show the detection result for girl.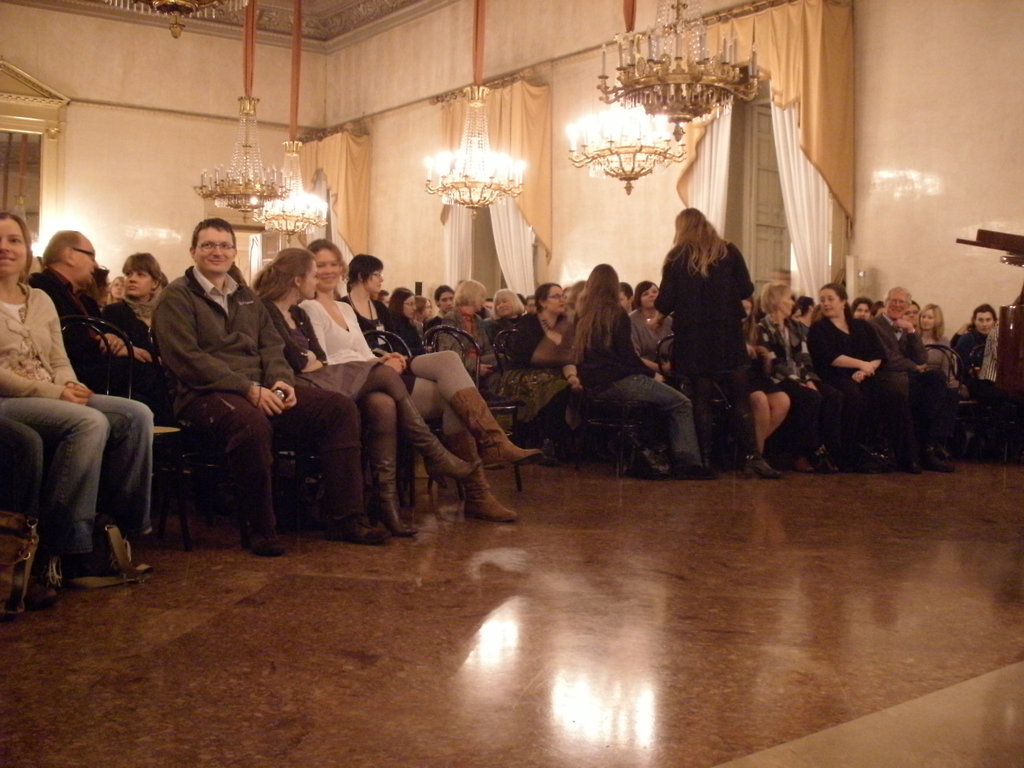
bbox(438, 285, 453, 314).
